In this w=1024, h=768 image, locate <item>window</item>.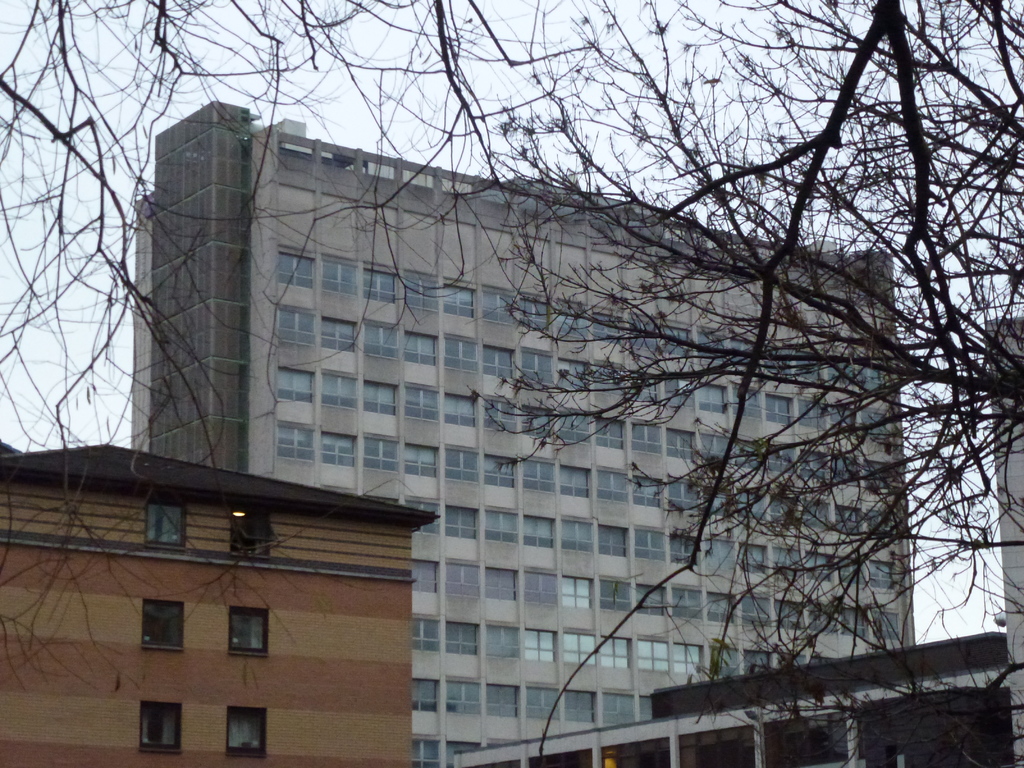
Bounding box: (630,580,665,613).
